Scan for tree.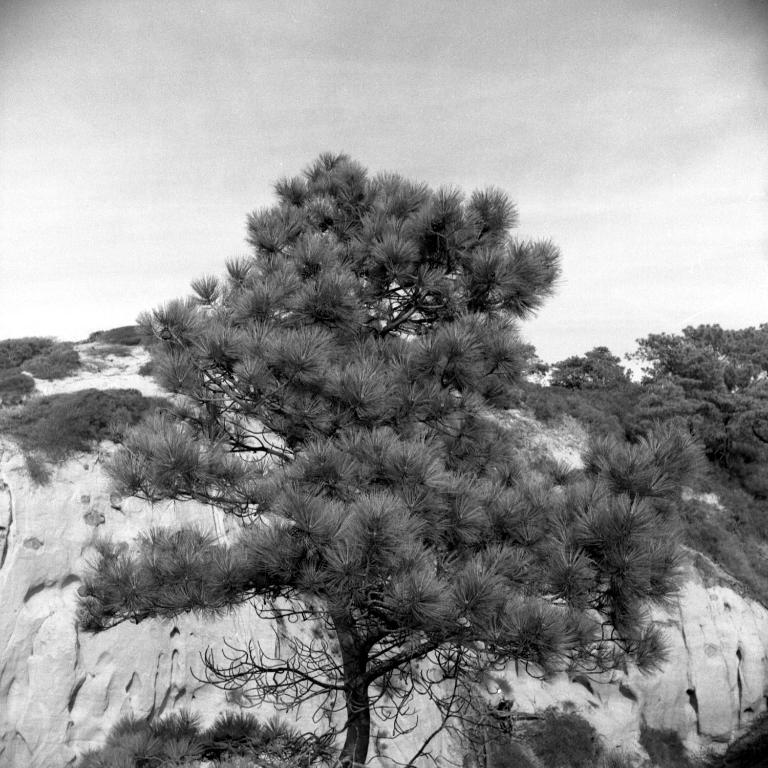
Scan result: [left=628, top=319, right=756, bottom=465].
